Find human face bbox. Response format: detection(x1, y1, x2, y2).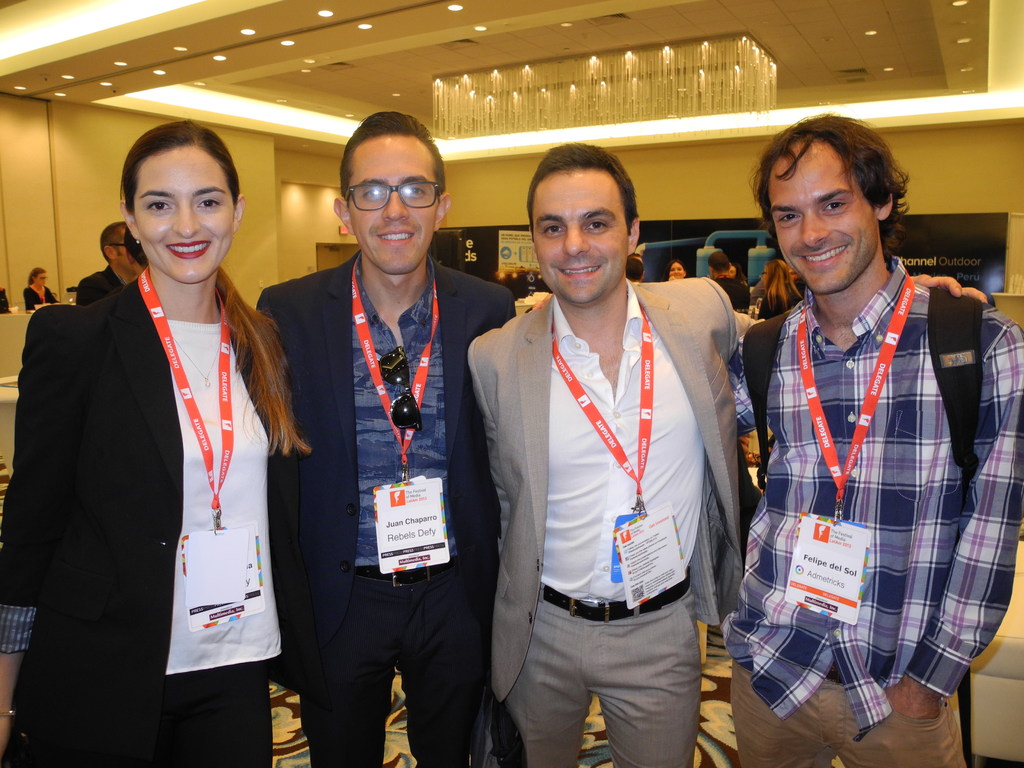
detection(767, 146, 876, 292).
